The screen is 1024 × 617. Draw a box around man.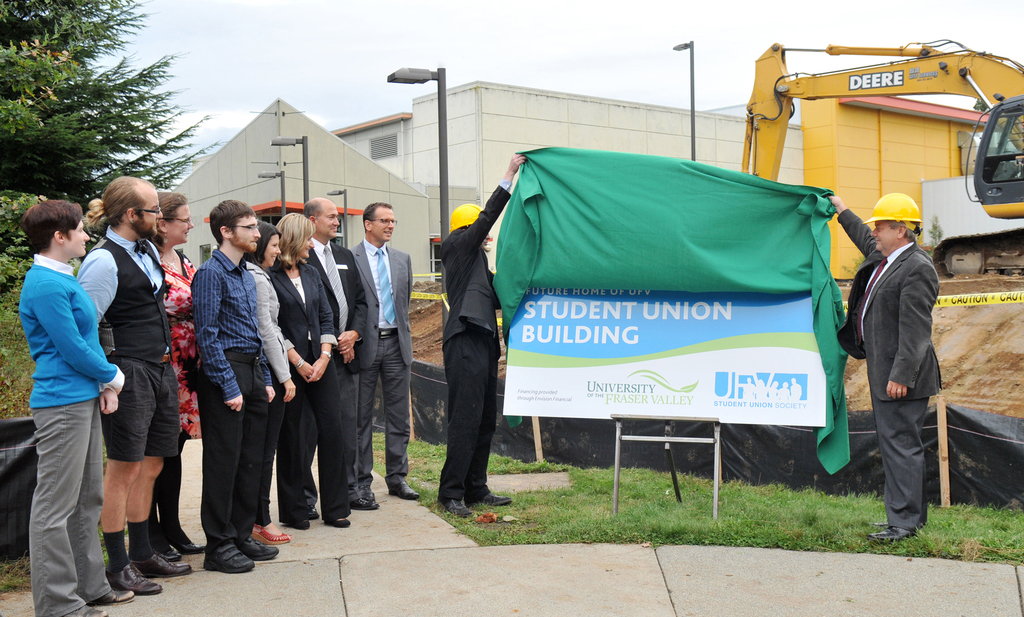
left=180, top=198, right=280, bottom=571.
